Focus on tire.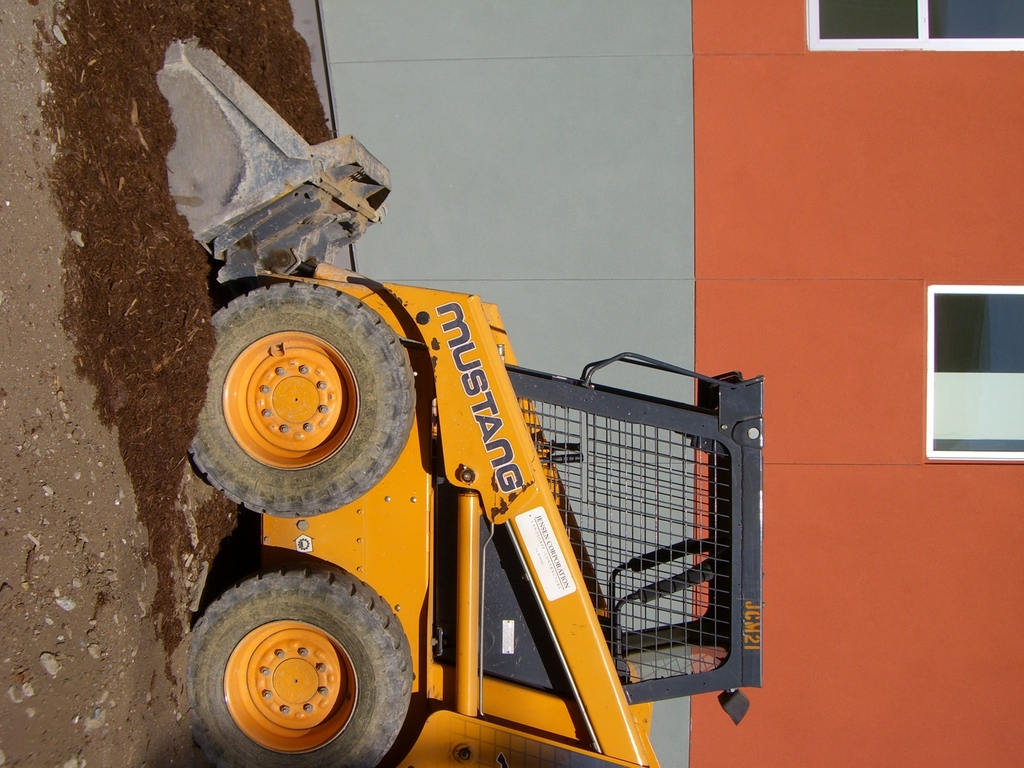
Focused at bbox=[192, 563, 393, 755].
